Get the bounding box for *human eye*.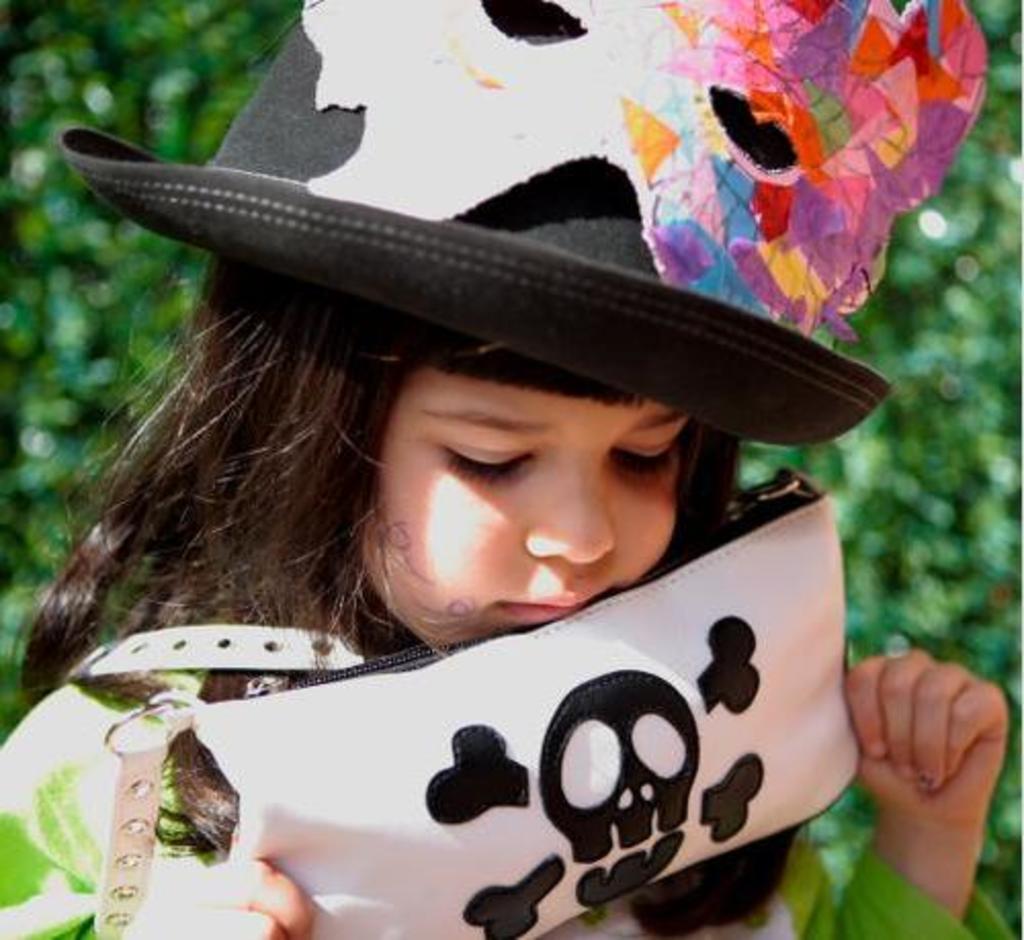
region(608, 432, 686, 485).
